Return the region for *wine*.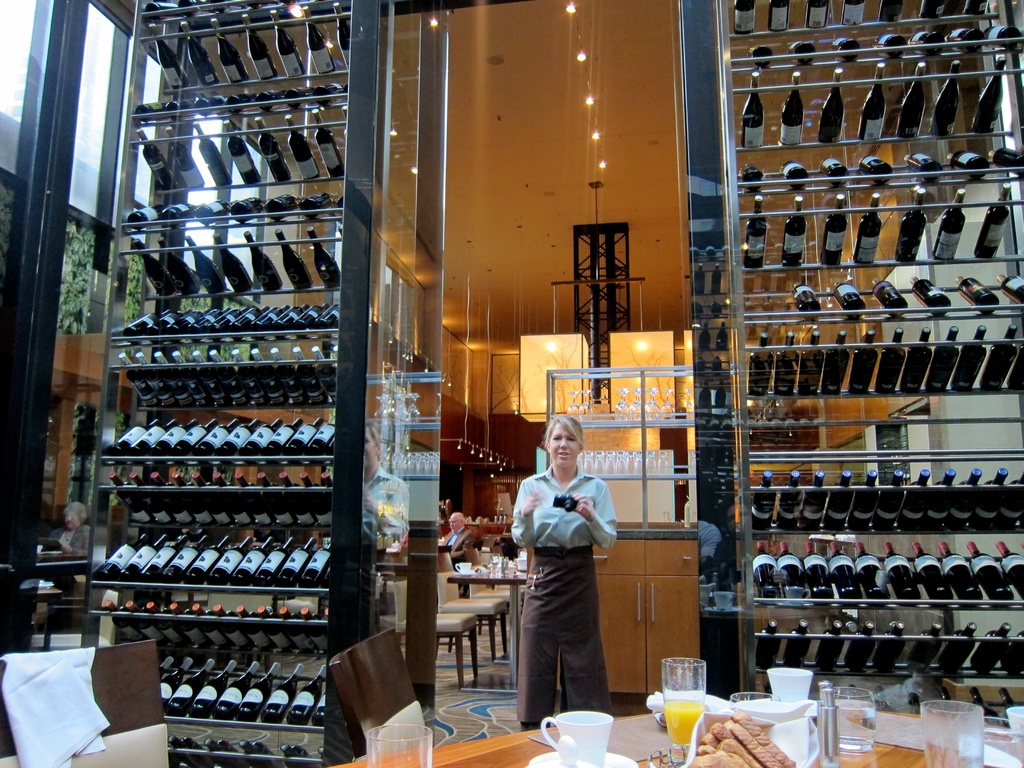
bbox=[817, 68, 842, 142].
